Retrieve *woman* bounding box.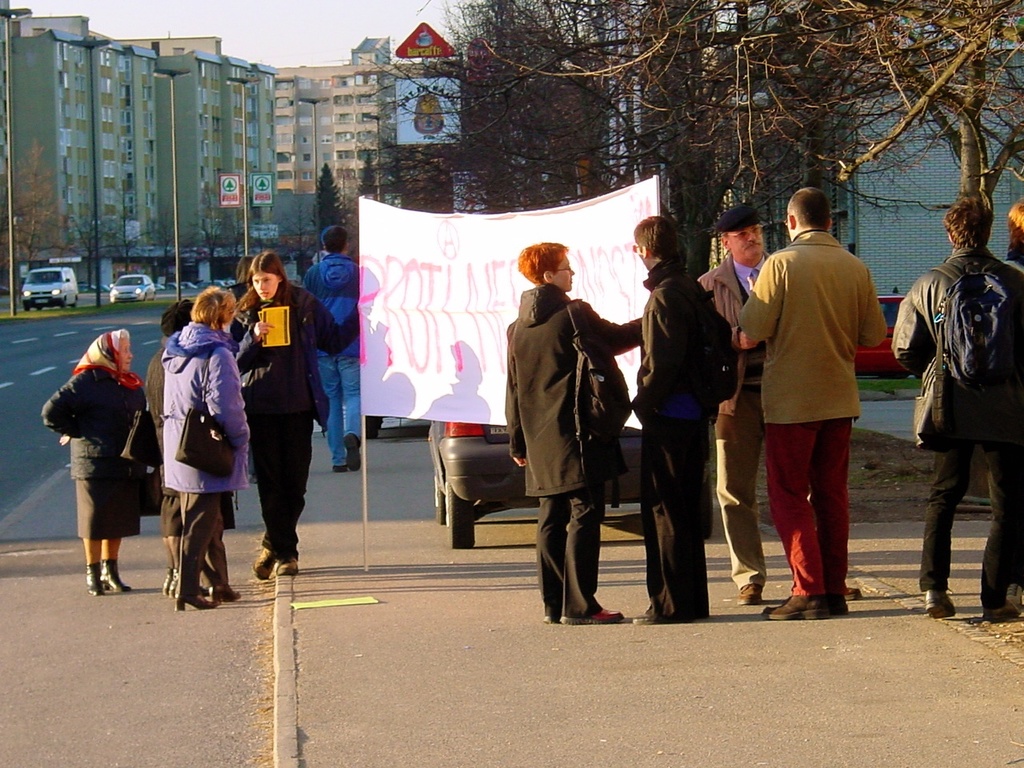
Bounding box: 509 242 649 625.
